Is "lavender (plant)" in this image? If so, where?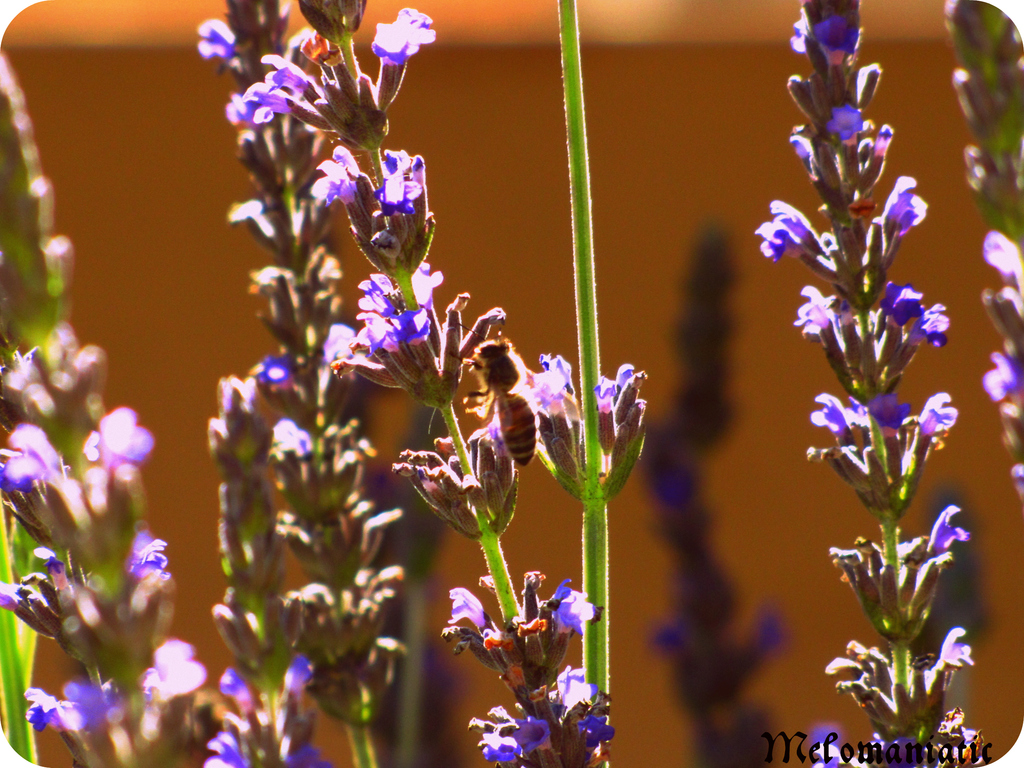
Yes, at [x1=924, y1=498, x2=975, y2=554].
